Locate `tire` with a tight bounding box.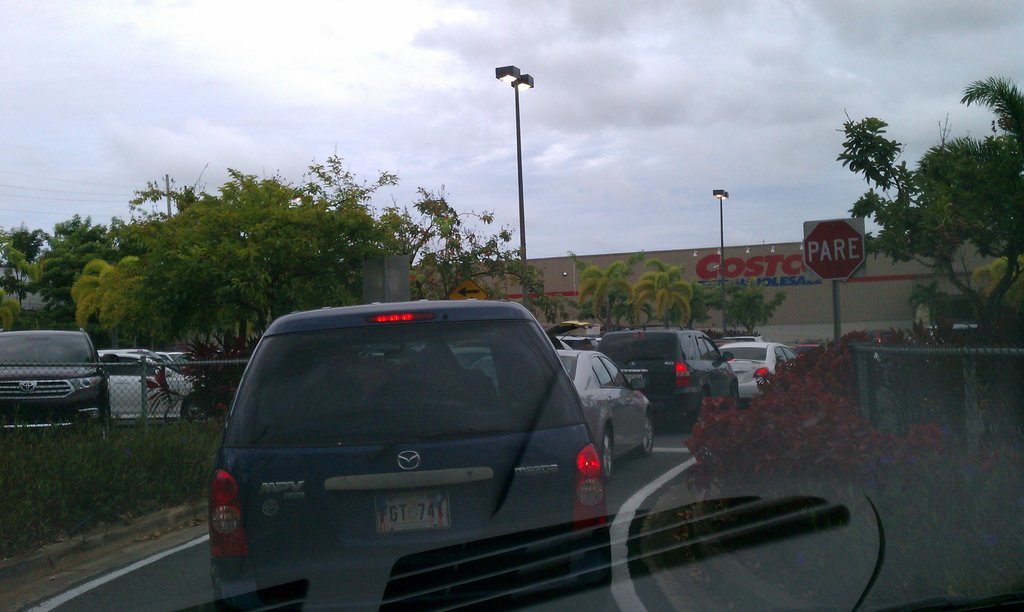
x1=596 y1=422 x2=616 y2=484.
